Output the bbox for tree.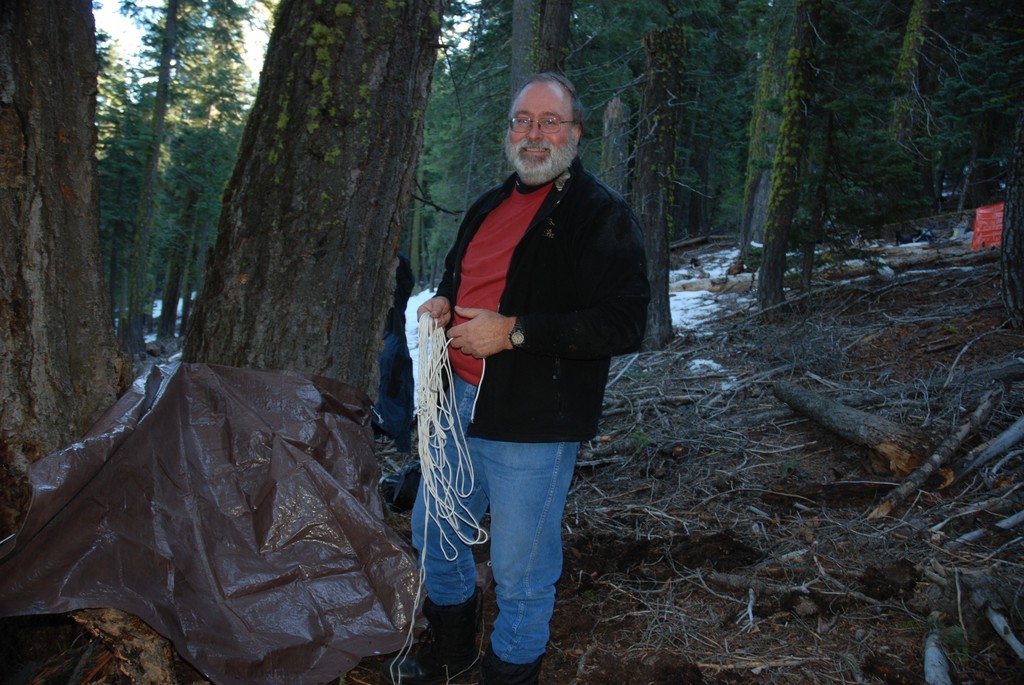
<box>166,16,473,366</box>.
